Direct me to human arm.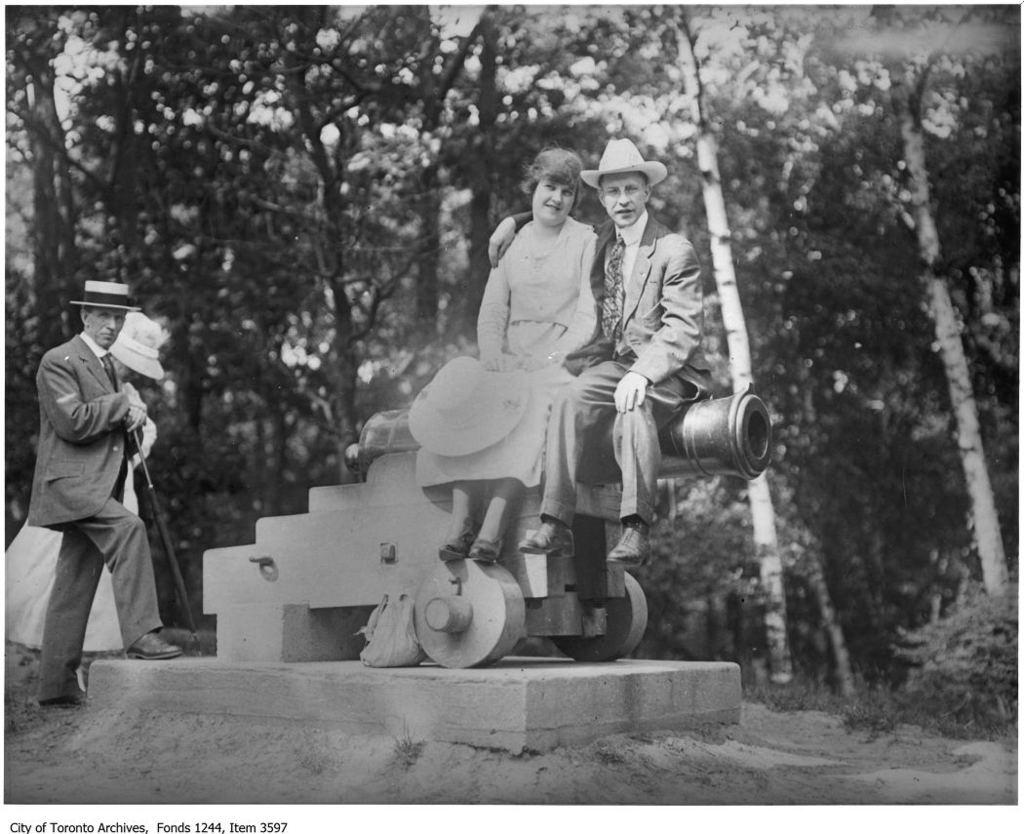
Direction: (left=48, top=352, right=131, bottom=434).
